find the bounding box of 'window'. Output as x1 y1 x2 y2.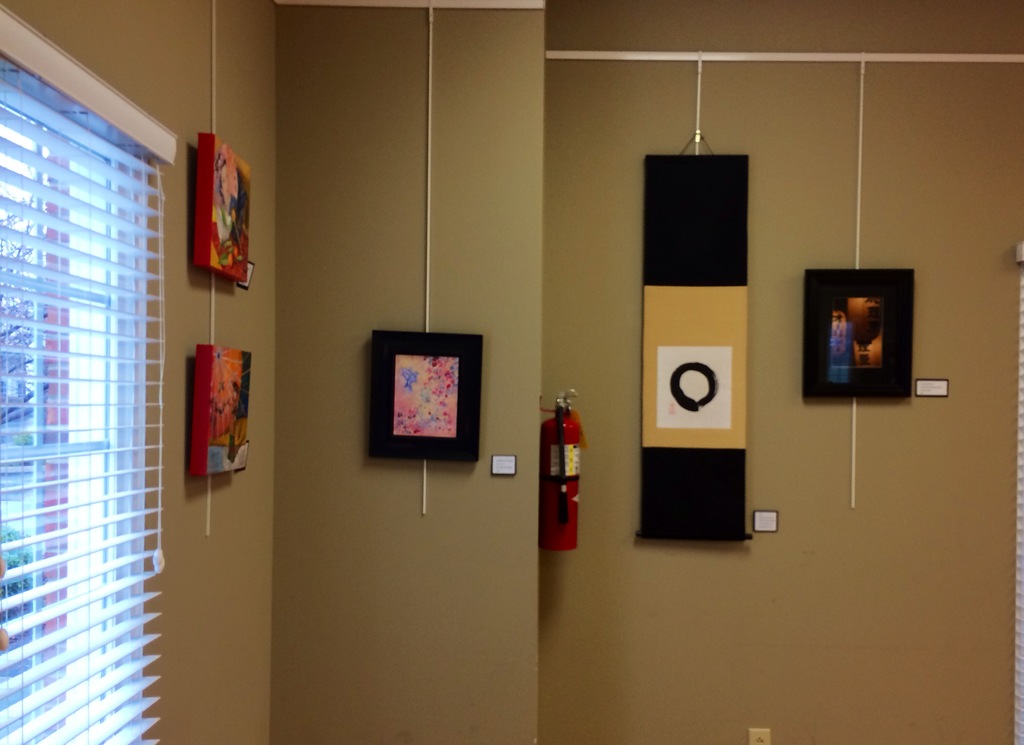
0 6 182 744.
